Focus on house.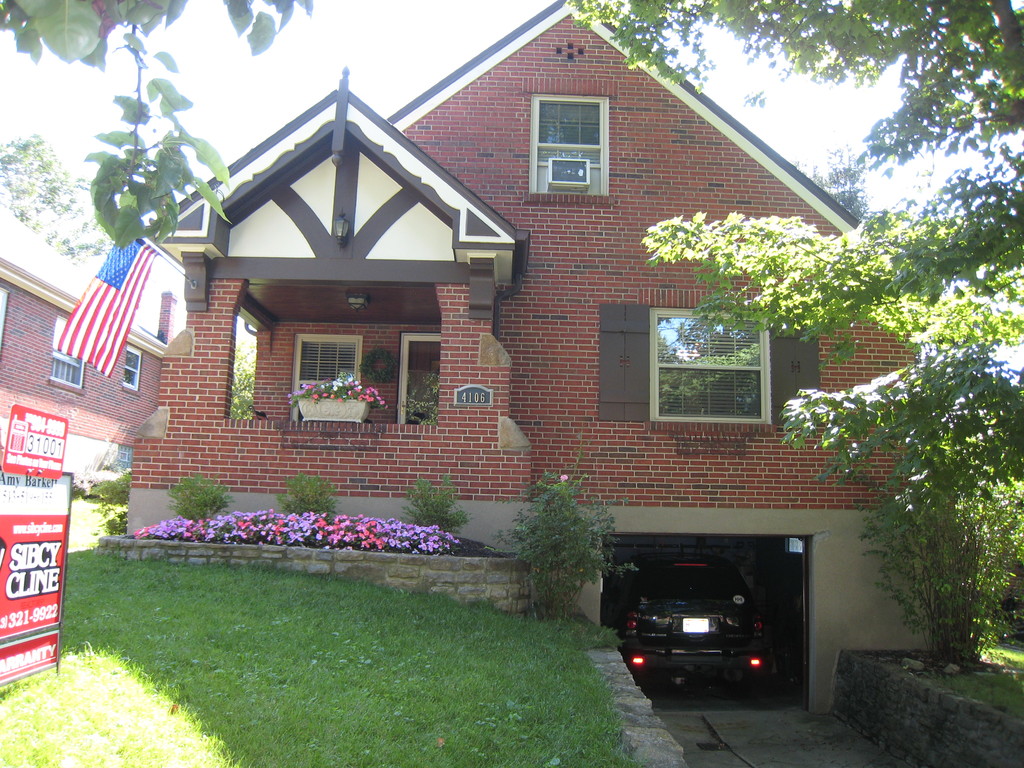
Focused at x1=125, y1=0, x2=936, y2=716.
